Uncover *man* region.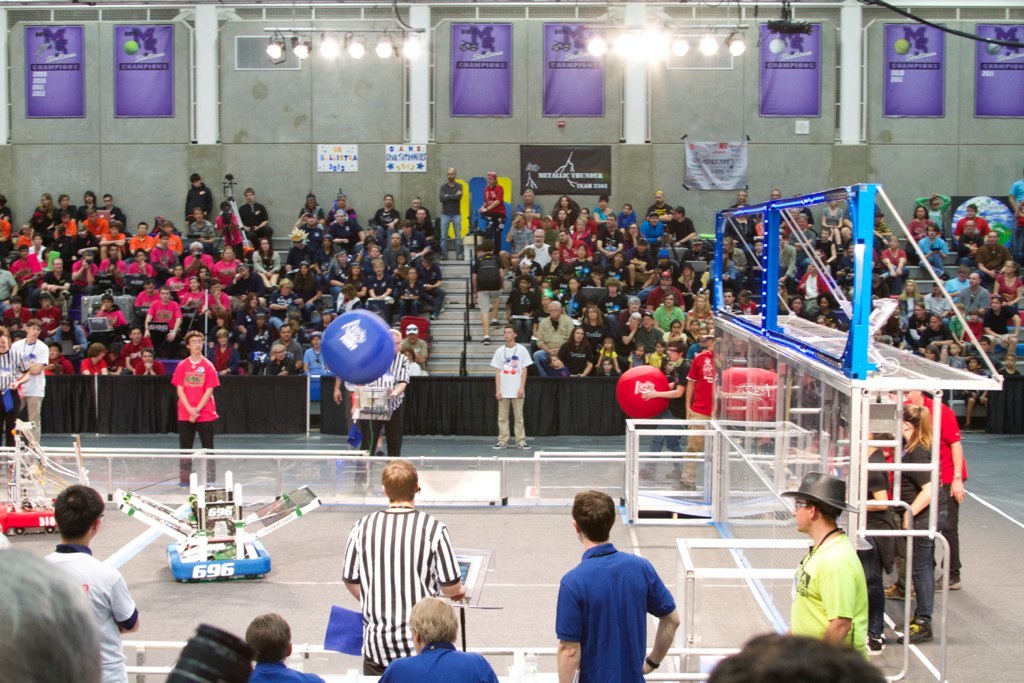
Uncovered: BBox(912, 381, 976, 590).
